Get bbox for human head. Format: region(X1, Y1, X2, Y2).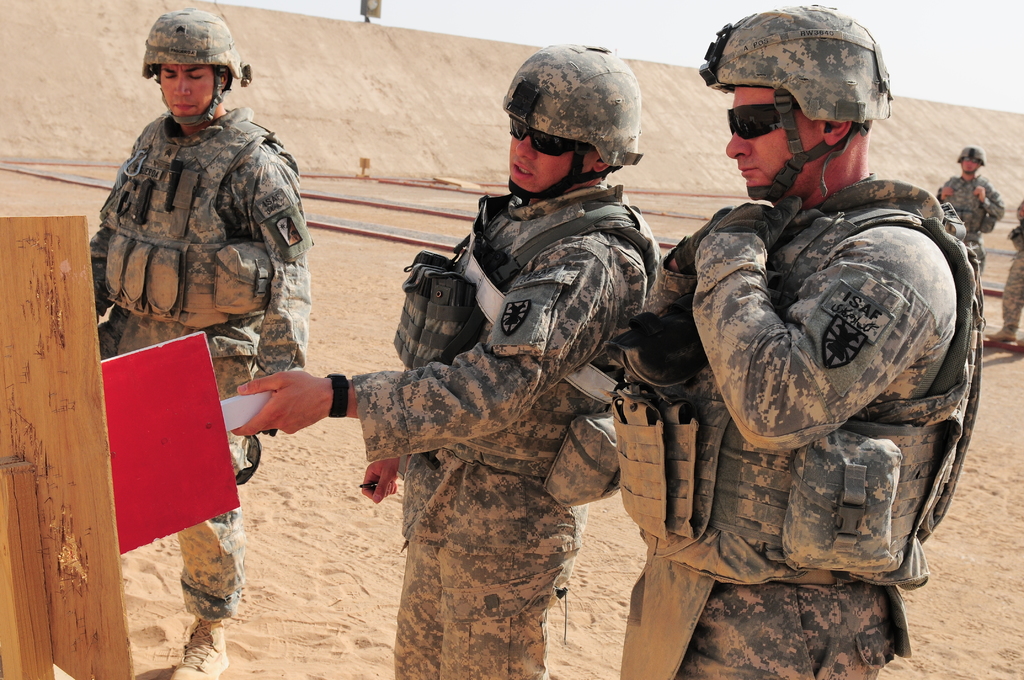
region(133, 6, 257, 115).
